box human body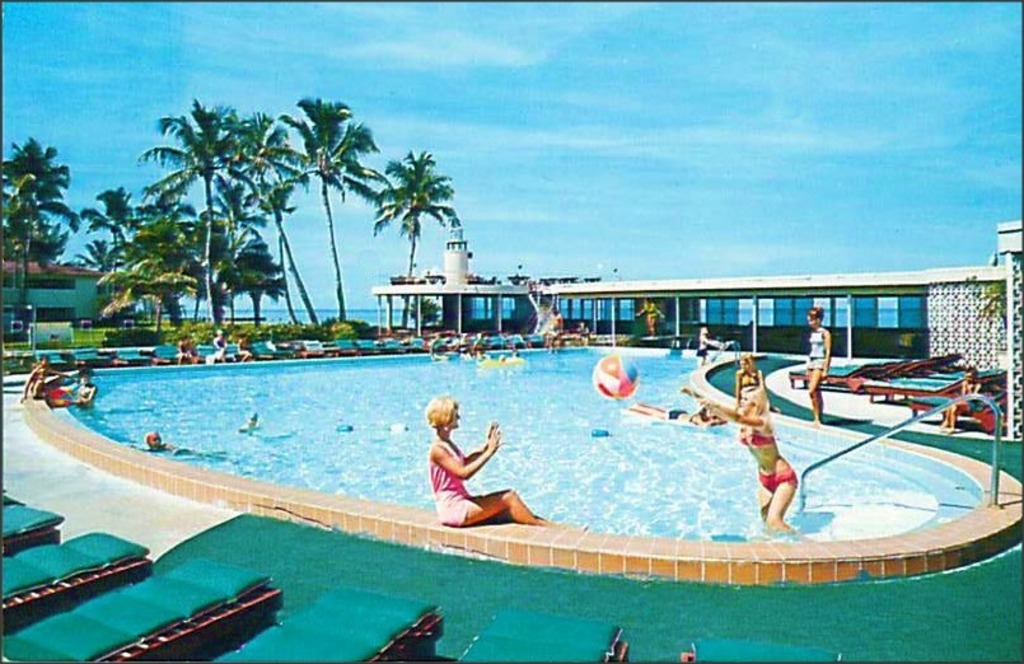
bbox=(125, 443, 230, 460)
